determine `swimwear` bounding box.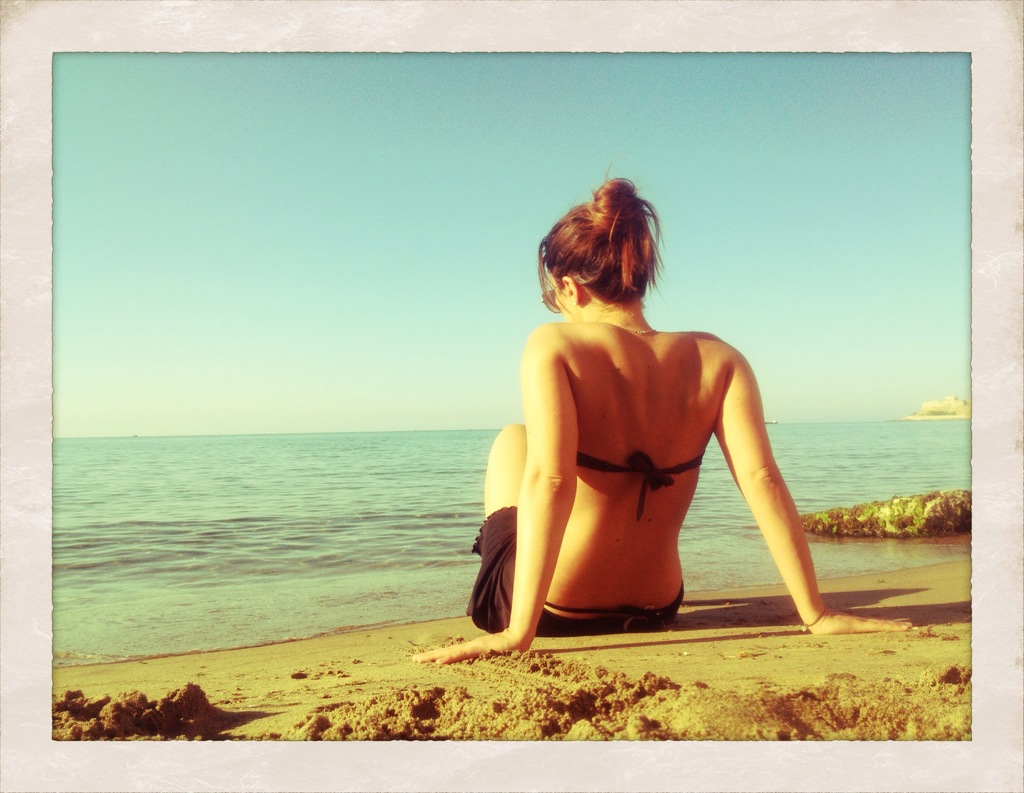
Determined: Rect(572, 446, 714, 518).
